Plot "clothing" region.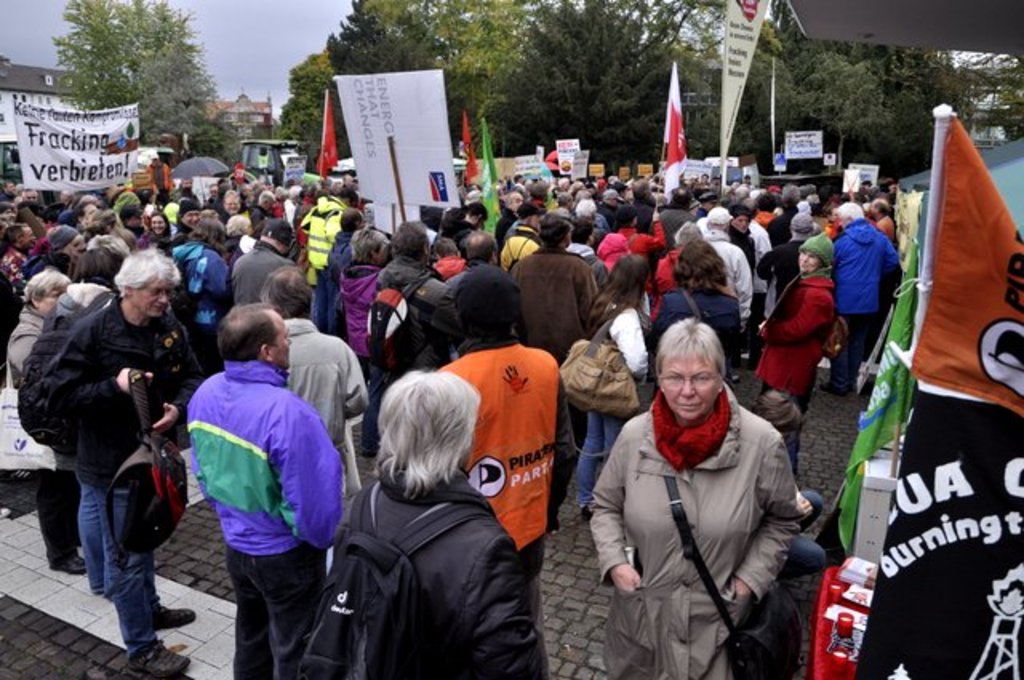
Plotted at {"left": 176, "top": 238, "right": 229, "bottom": 349}.
